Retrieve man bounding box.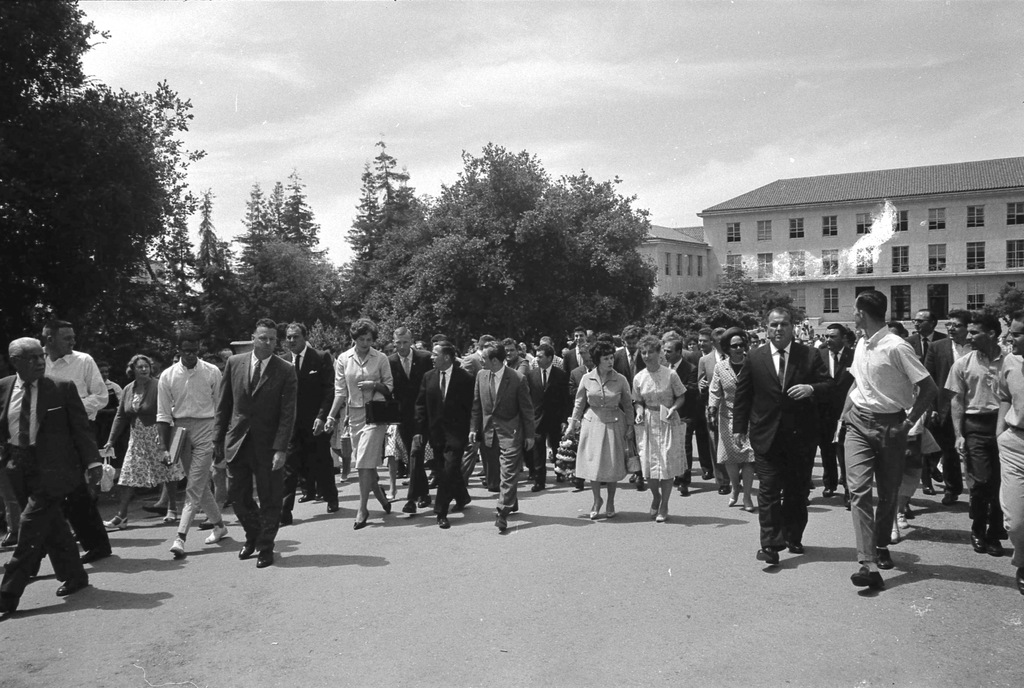
Bounding box: (212, 320, 300, 569).
